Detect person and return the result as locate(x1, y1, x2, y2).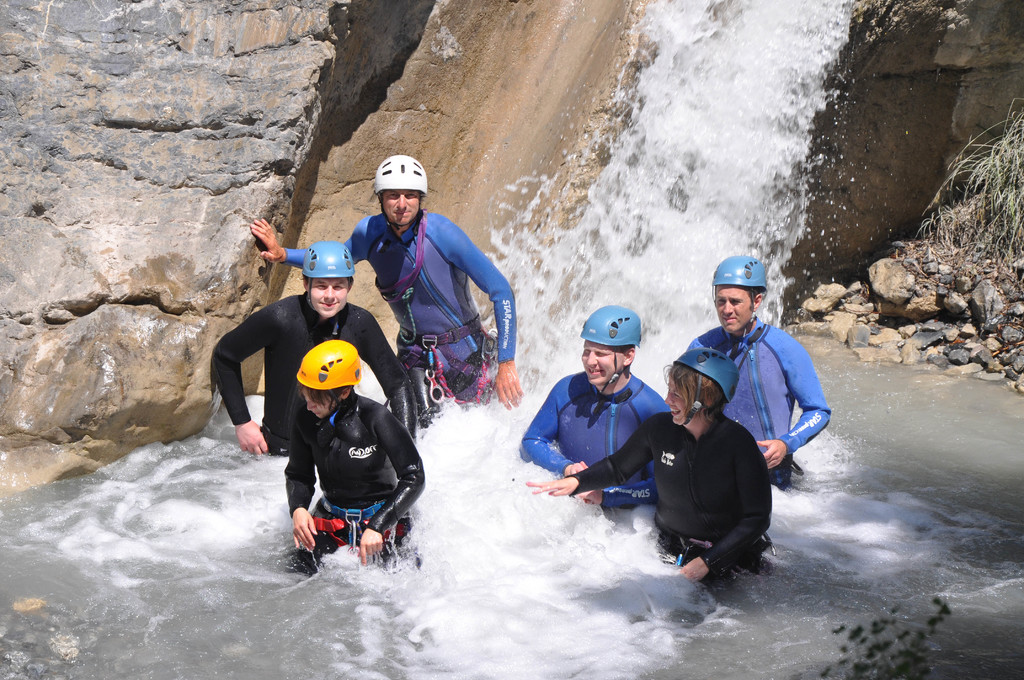
locate(527, 346, 774, 581).
